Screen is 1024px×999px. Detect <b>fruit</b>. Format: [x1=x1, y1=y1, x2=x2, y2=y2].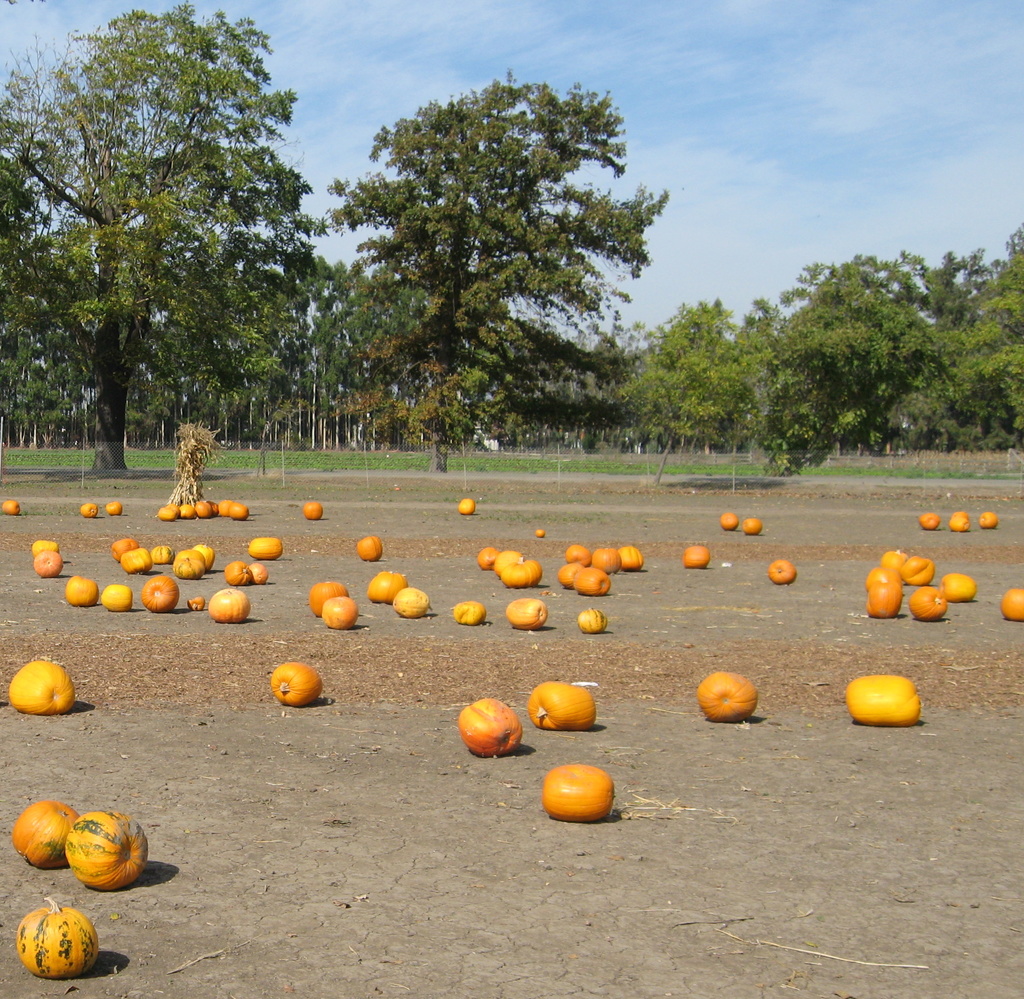
[x1=250, y1=539, x2=286, y2=559].
